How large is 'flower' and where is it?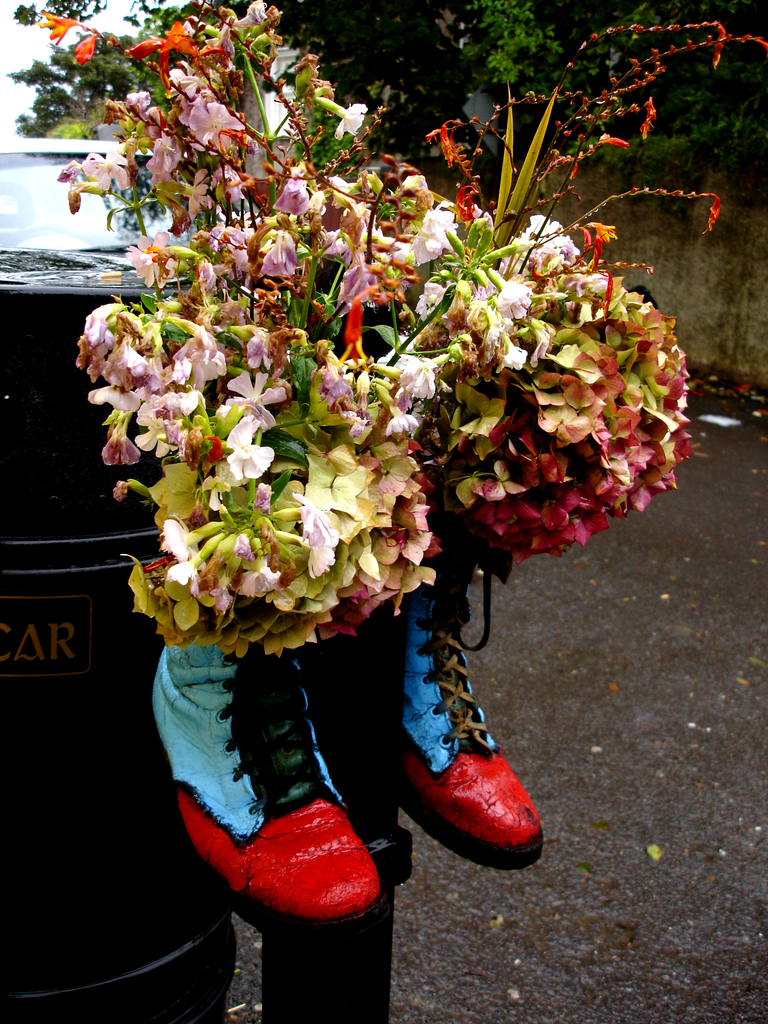
Bounding box: bbox(222, 372, 287, 413).
